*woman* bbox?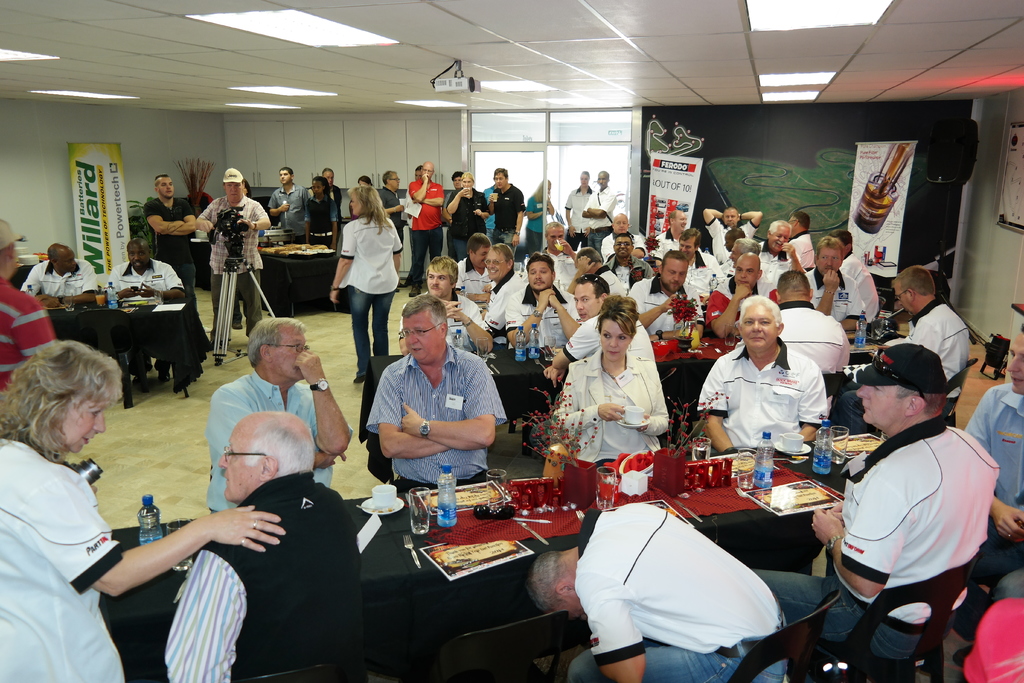
l=526, t=178, r=555, b=258
